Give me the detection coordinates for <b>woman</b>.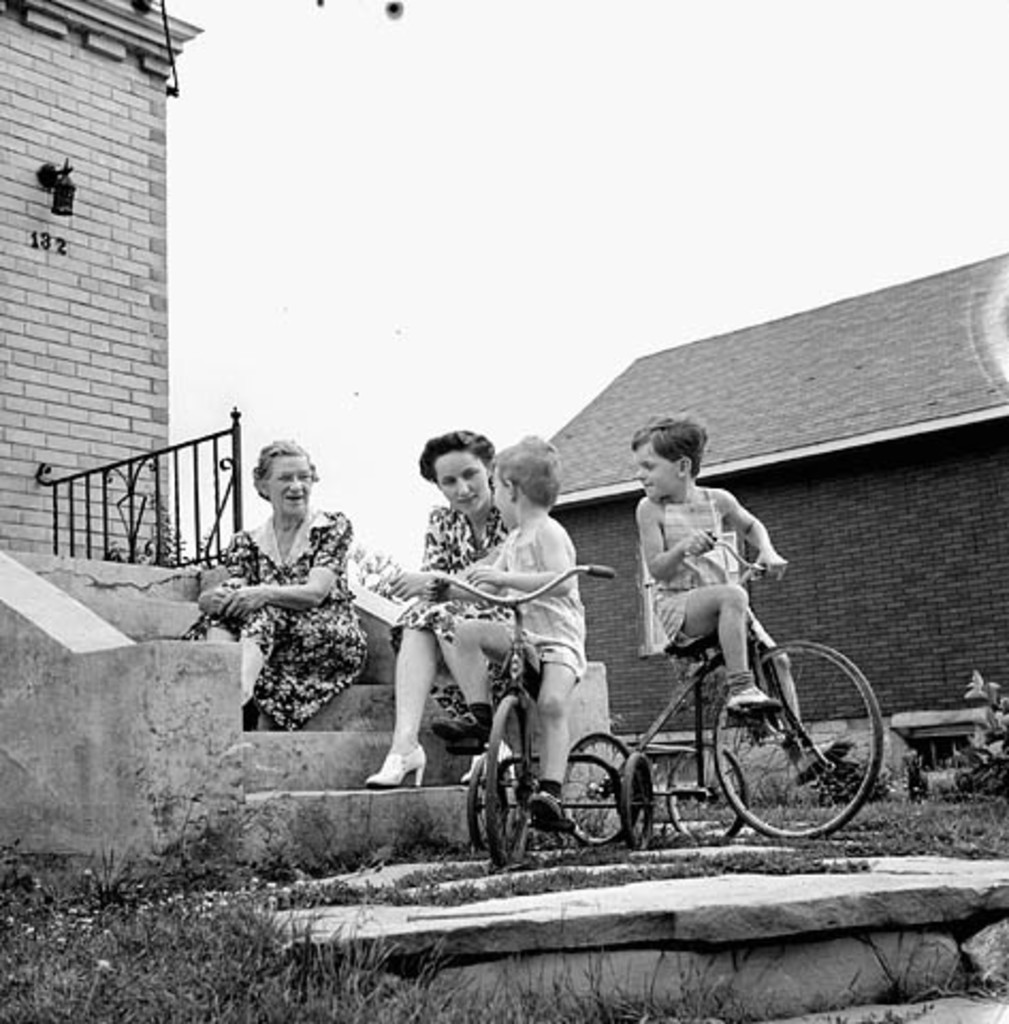
bbox=[371, 433, 525, 785].
